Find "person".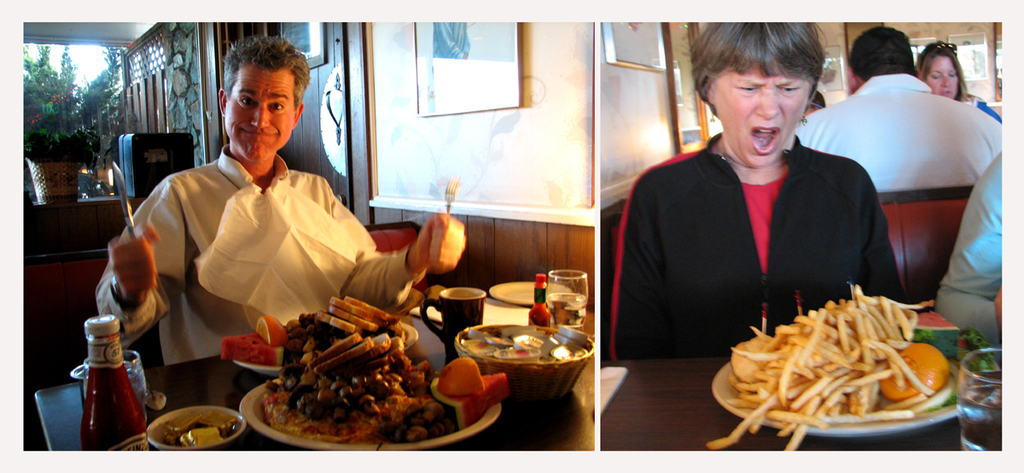
611 19 911 368.
